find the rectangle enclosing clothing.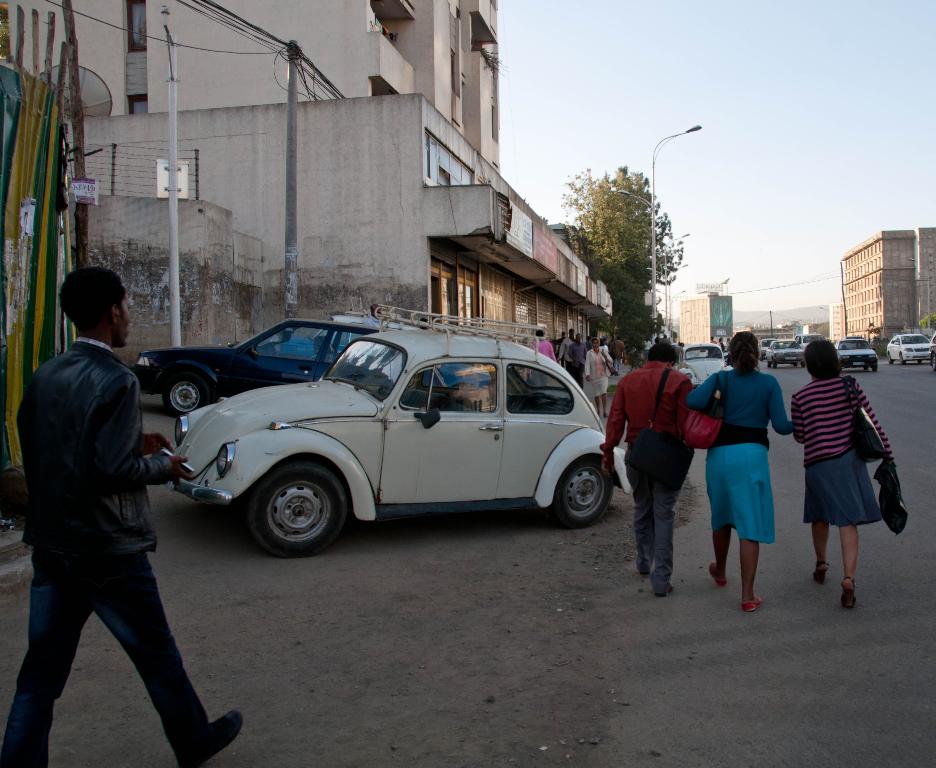
Rect(569, 340, 585, 378).
